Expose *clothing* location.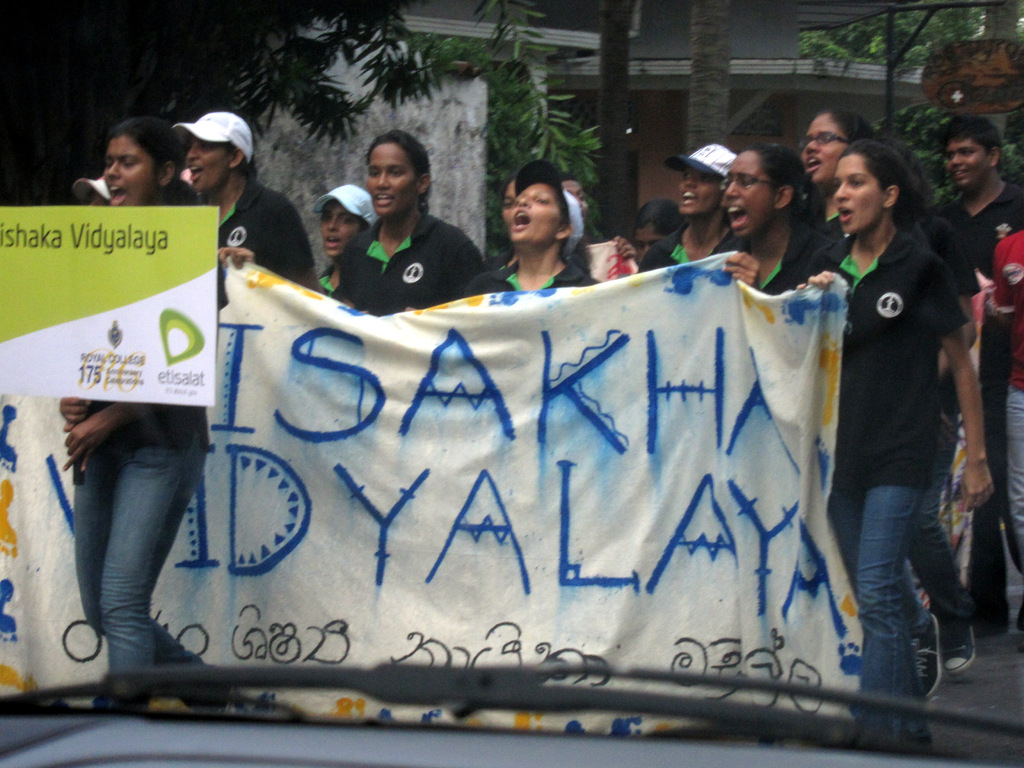
Exposed at [707, 207, 844, 299].
